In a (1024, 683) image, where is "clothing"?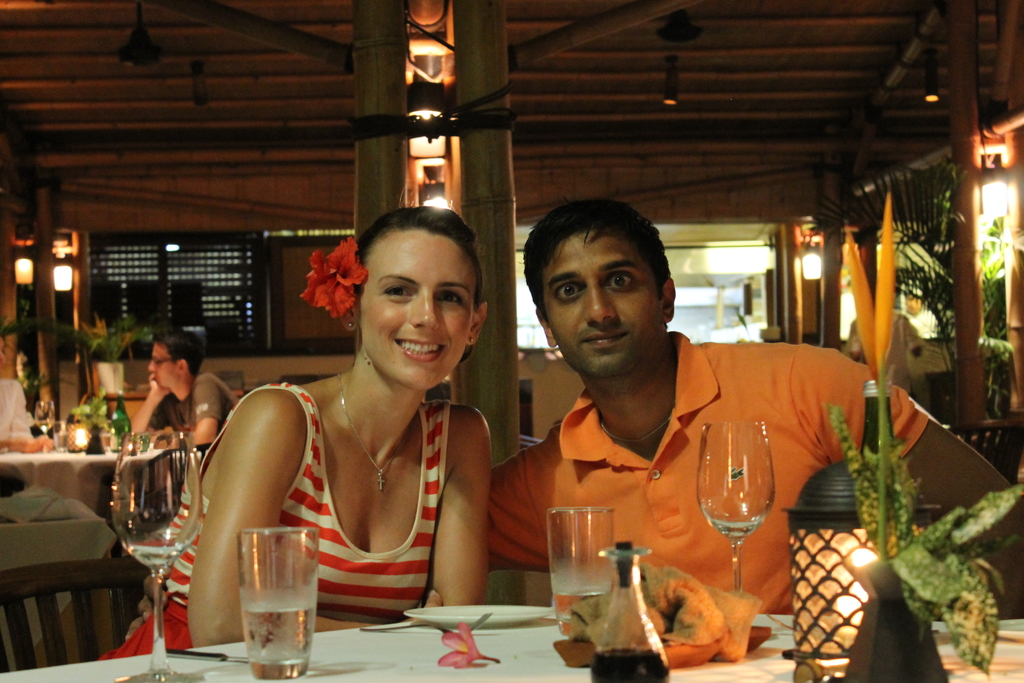
100 382 449 662.
